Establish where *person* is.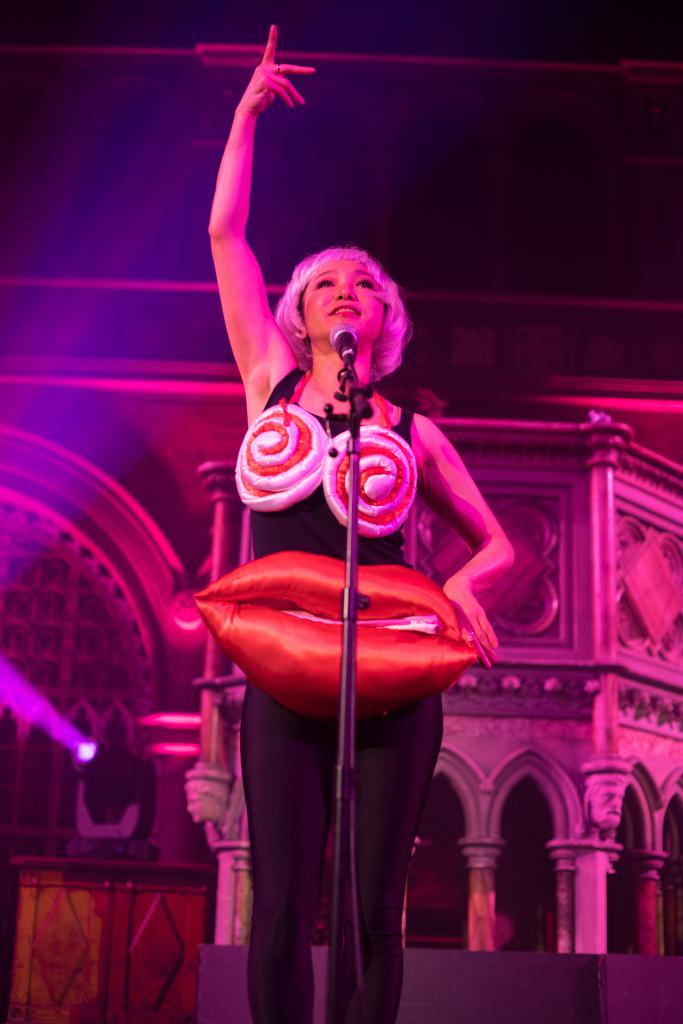
Established at bbox=[205, 20, 524, 1023].
